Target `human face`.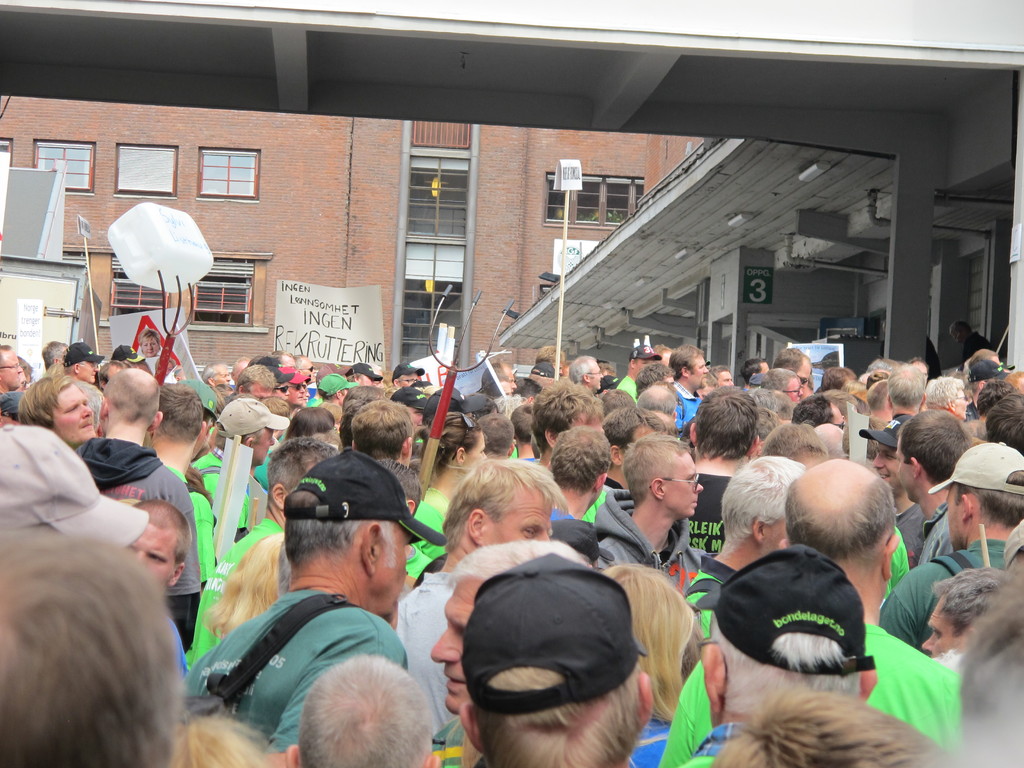
Target region: (left=488, top=485, right=556, bottom=540).
